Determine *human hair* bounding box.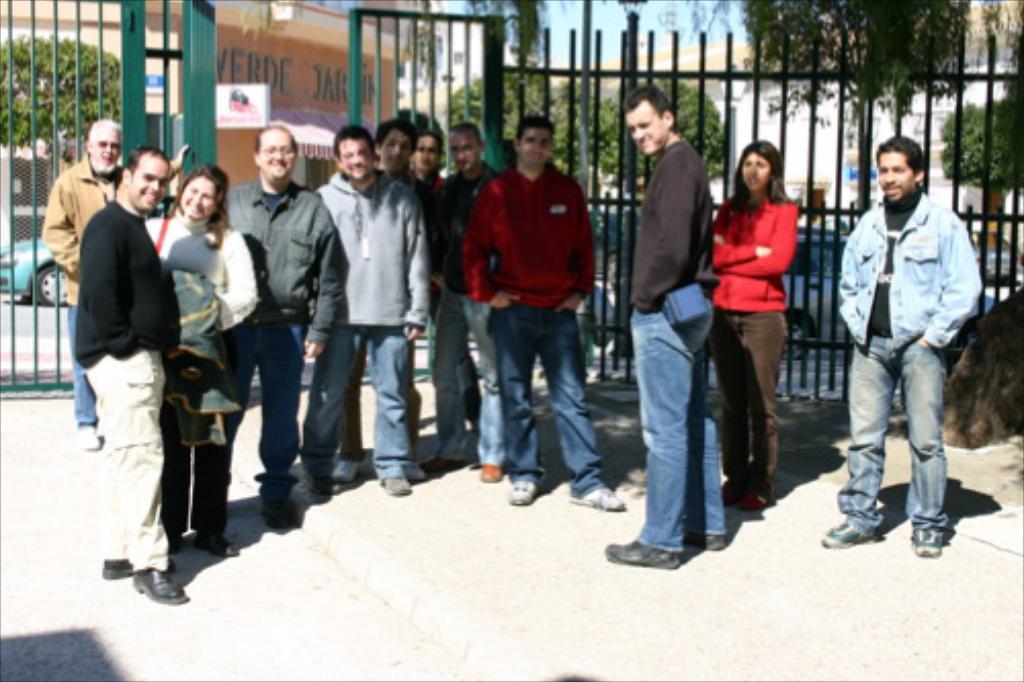
Determined: rect(127, 145, 166, 174).
